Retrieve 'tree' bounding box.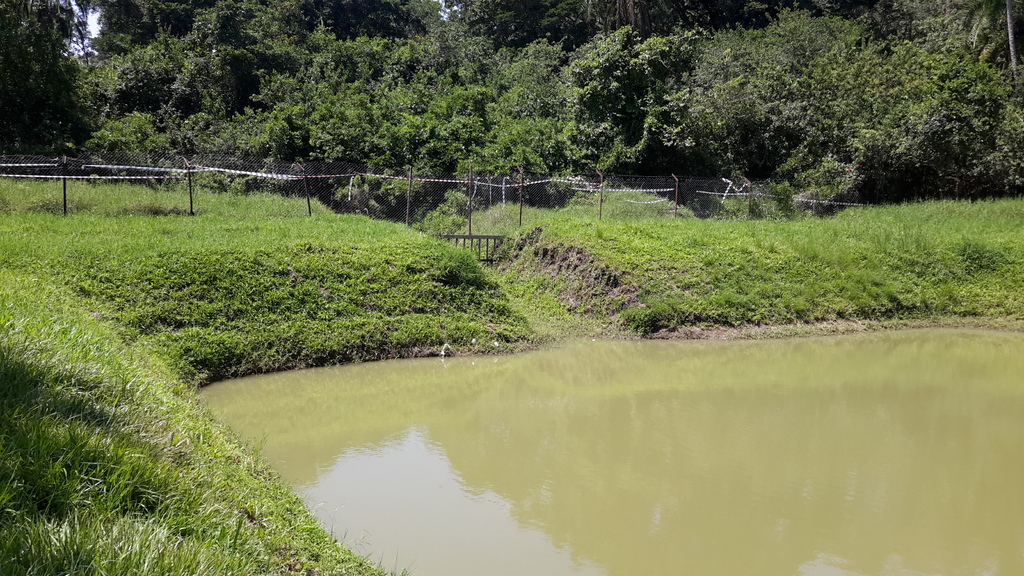
Bounding box: l=753, t=10, r=852, b=193.
